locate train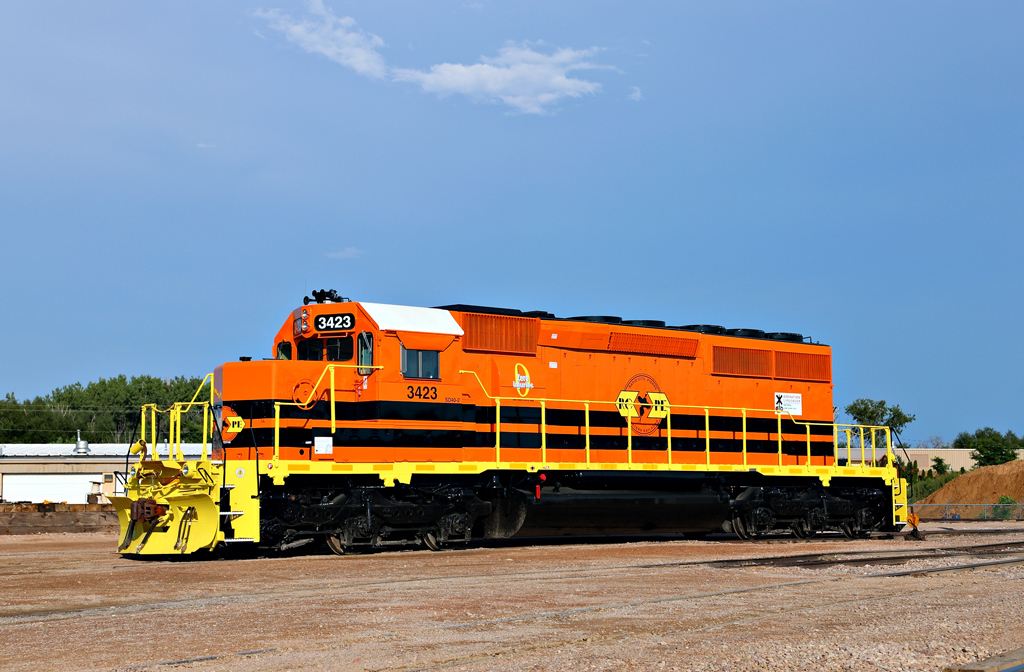
{"x1": 100, "y1": 281, "x2": 909, "y2": 559}
